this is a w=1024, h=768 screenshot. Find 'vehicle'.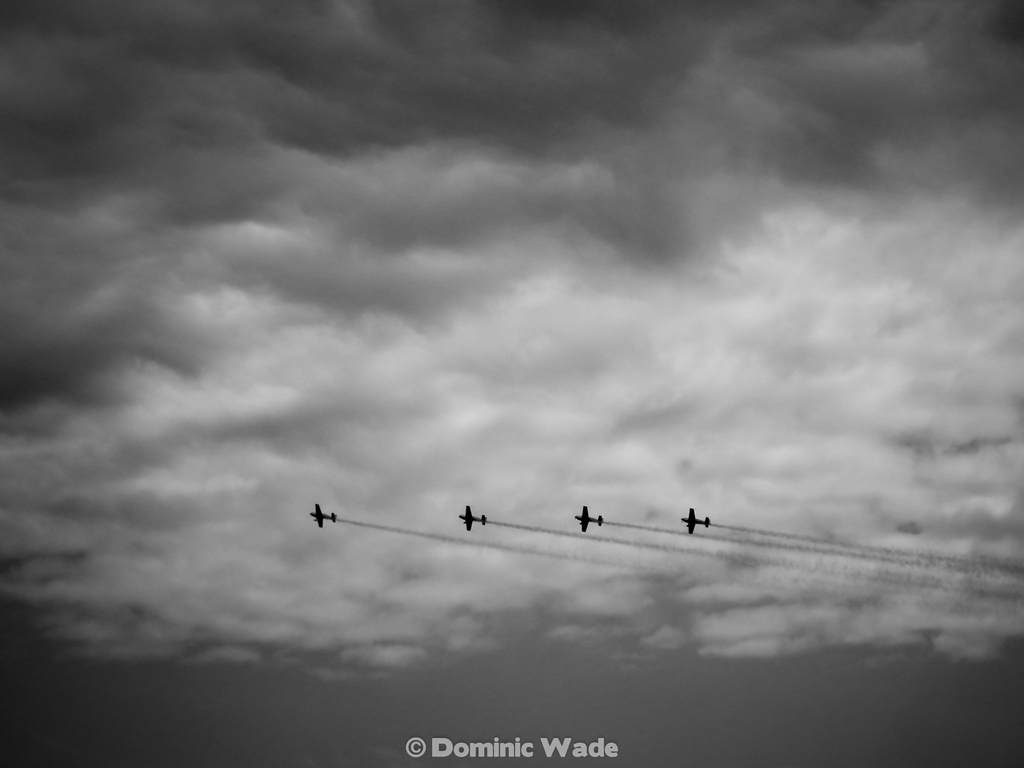
Bounding box: locate(679, 508, 710, 533).
